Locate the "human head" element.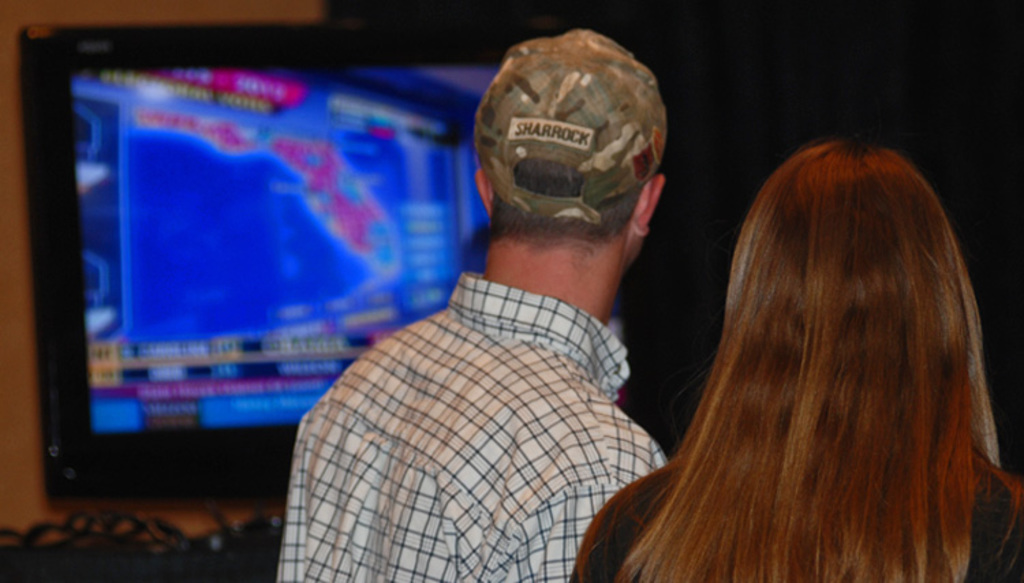
Element bbox: (x1=470, y1=41, x2=680, y2=291).
